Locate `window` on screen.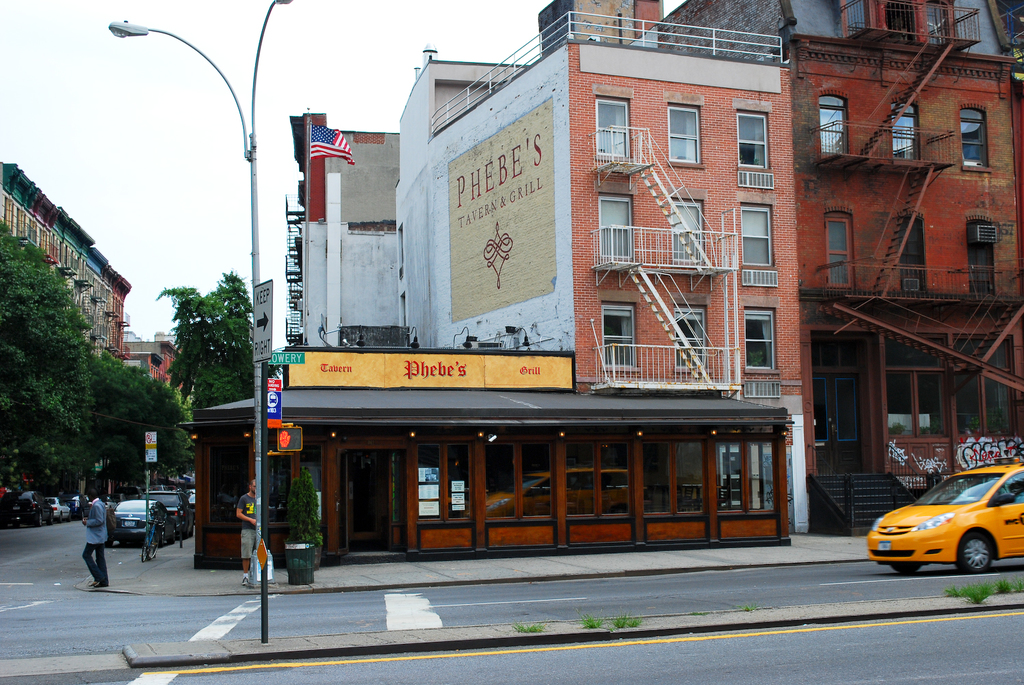
On screen at rect(597, 301, 636, 370).
